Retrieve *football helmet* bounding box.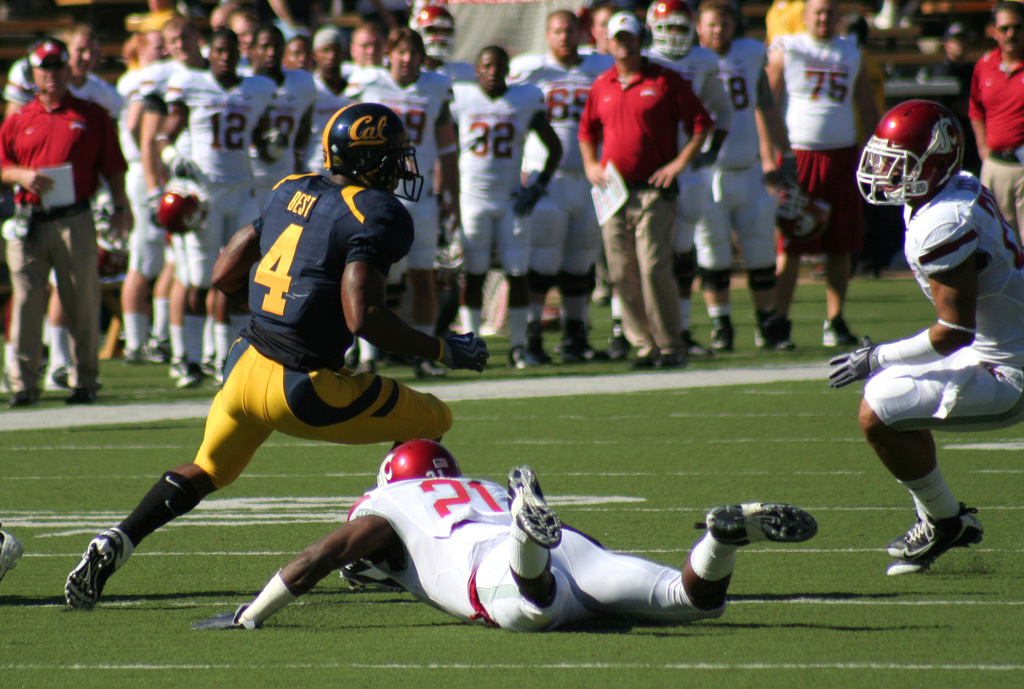
Bounding box: BBox(839, 96, 961, 206).
